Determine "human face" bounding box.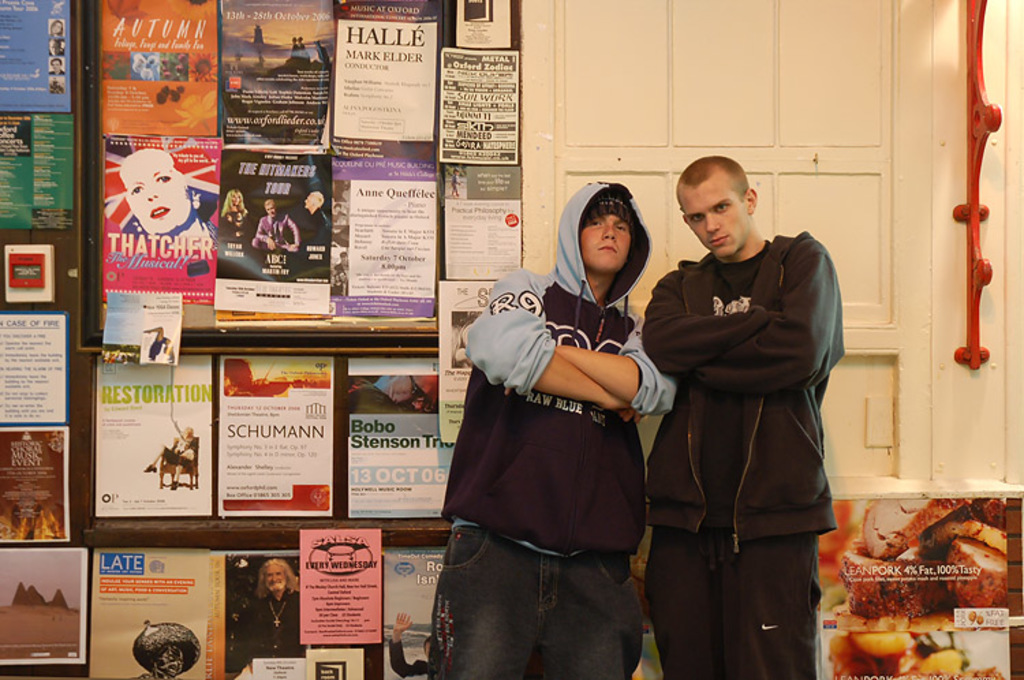
Determined: [left=229, top=188, right=243, bottom=203].
